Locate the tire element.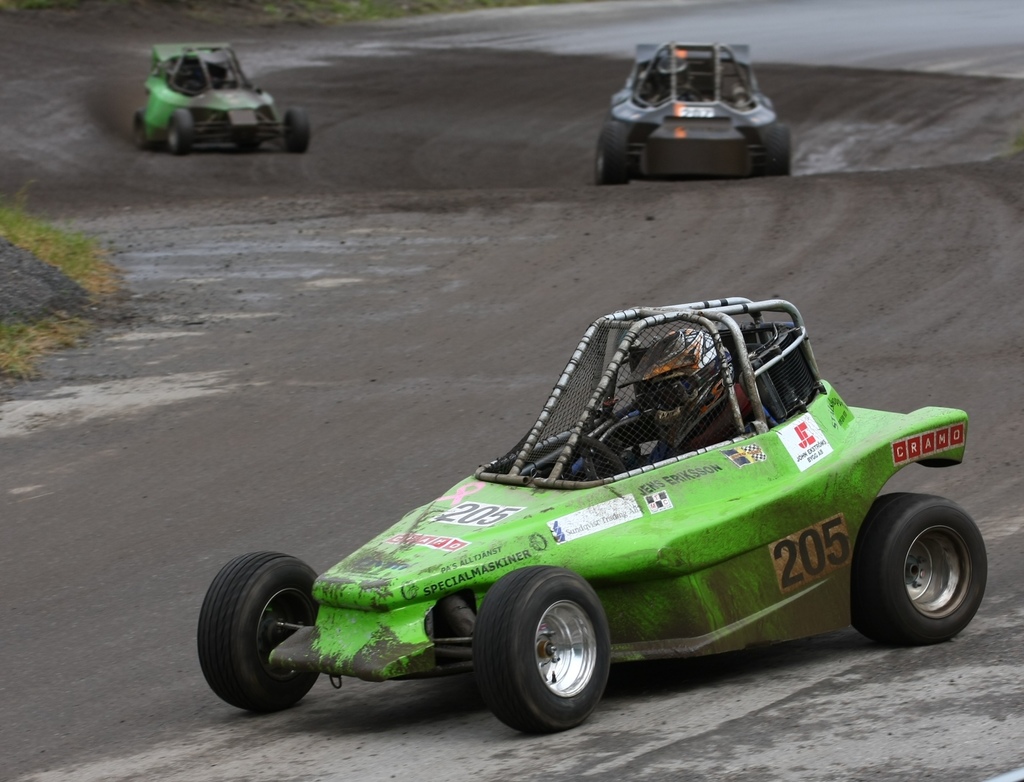
Element bbox: box(167, 108, 196, 158).
